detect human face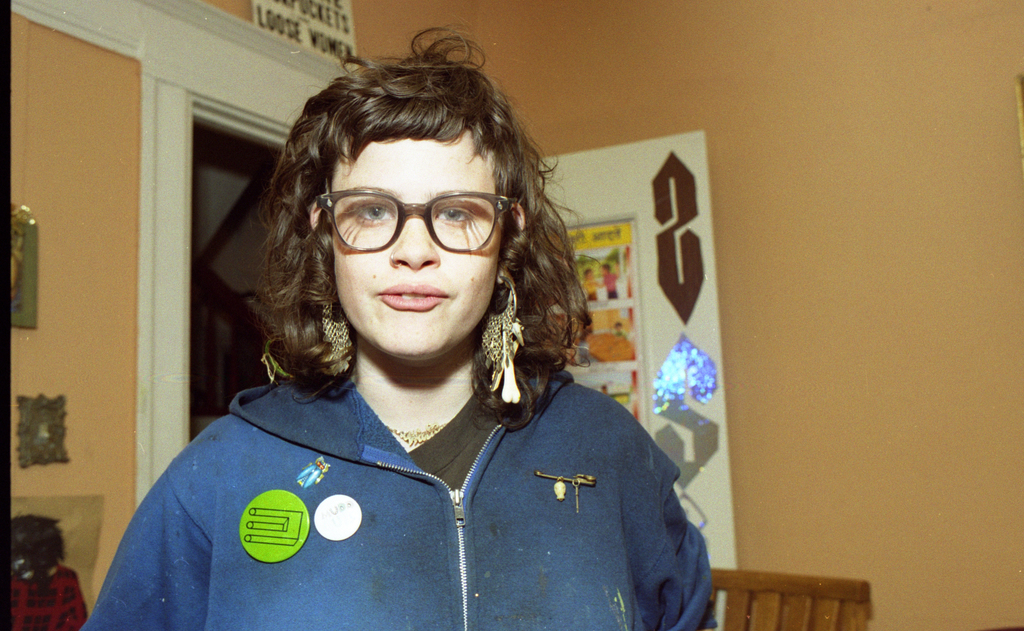
Rect(333, 119, 512, 364)
